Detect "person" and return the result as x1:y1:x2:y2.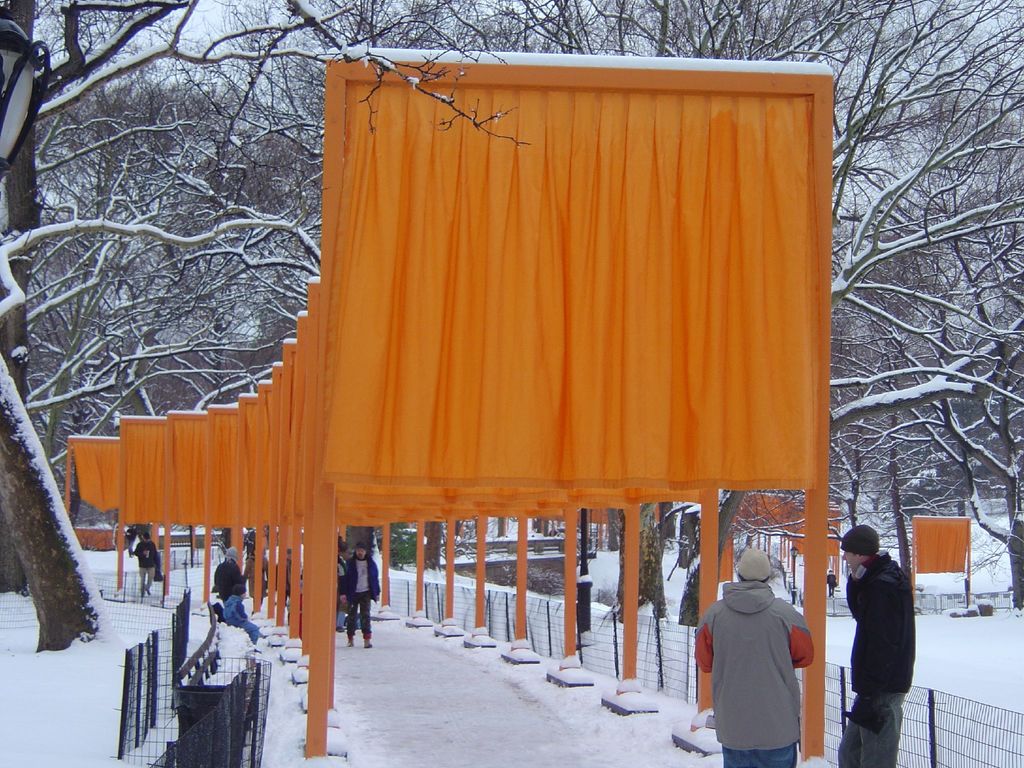
127:524:158:595.
